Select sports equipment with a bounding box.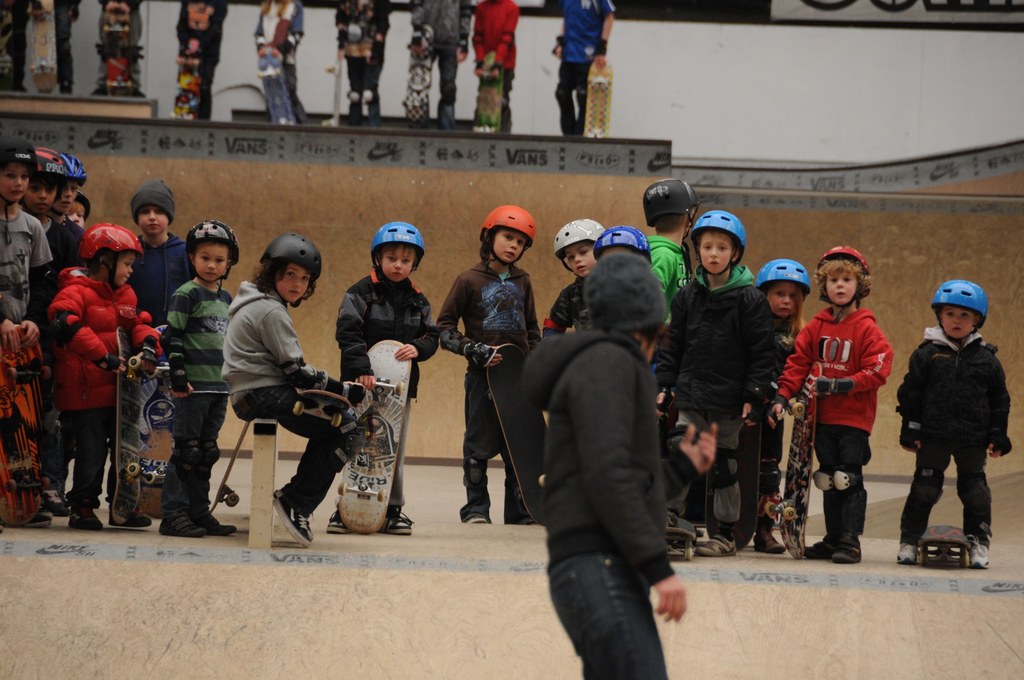
{"left": 0, "top": 129, "right": 39, "bottom": 203}.
